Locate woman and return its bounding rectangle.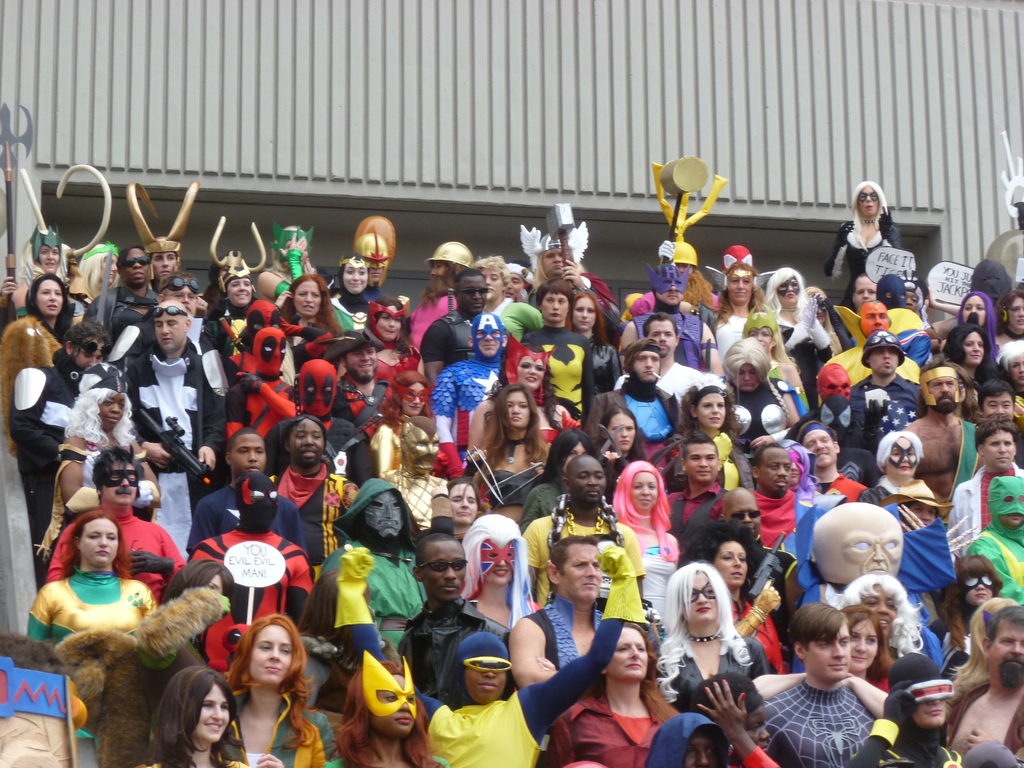
bbox=[197, 211, 269, 375].
